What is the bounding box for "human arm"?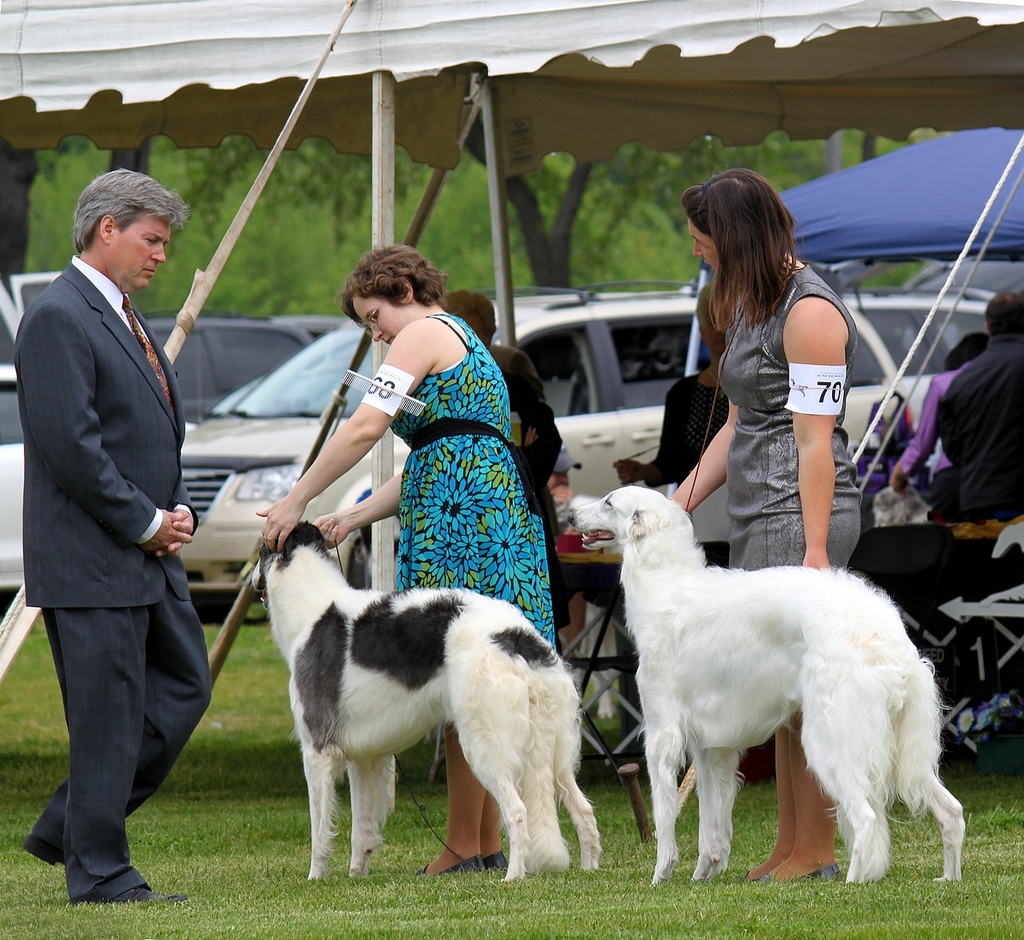
bbox(160, 479, 194, 555).
